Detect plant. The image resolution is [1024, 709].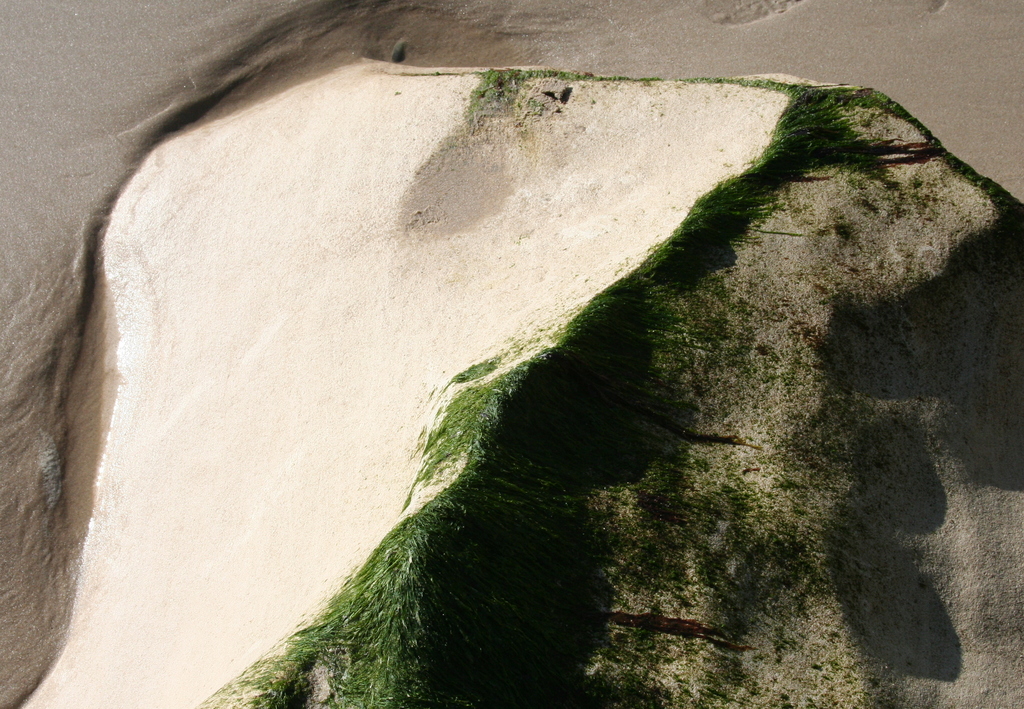
{"left": 388, "top": 39, "right": 409, "bottom": 64}.
